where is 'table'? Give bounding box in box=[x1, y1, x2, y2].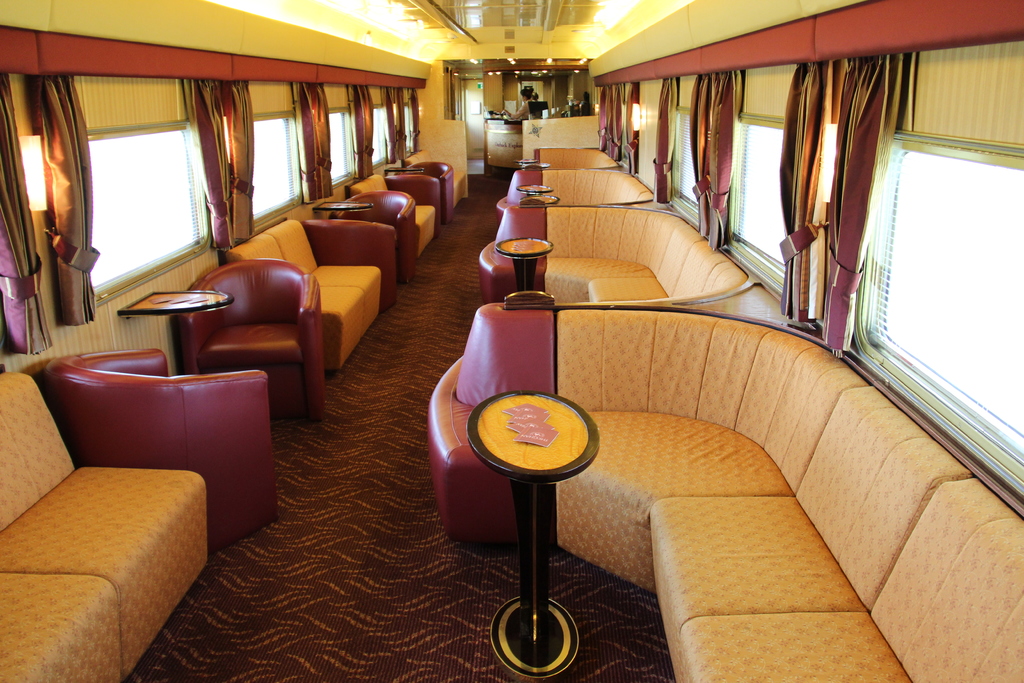
box=[387, 165, 425, 173].
